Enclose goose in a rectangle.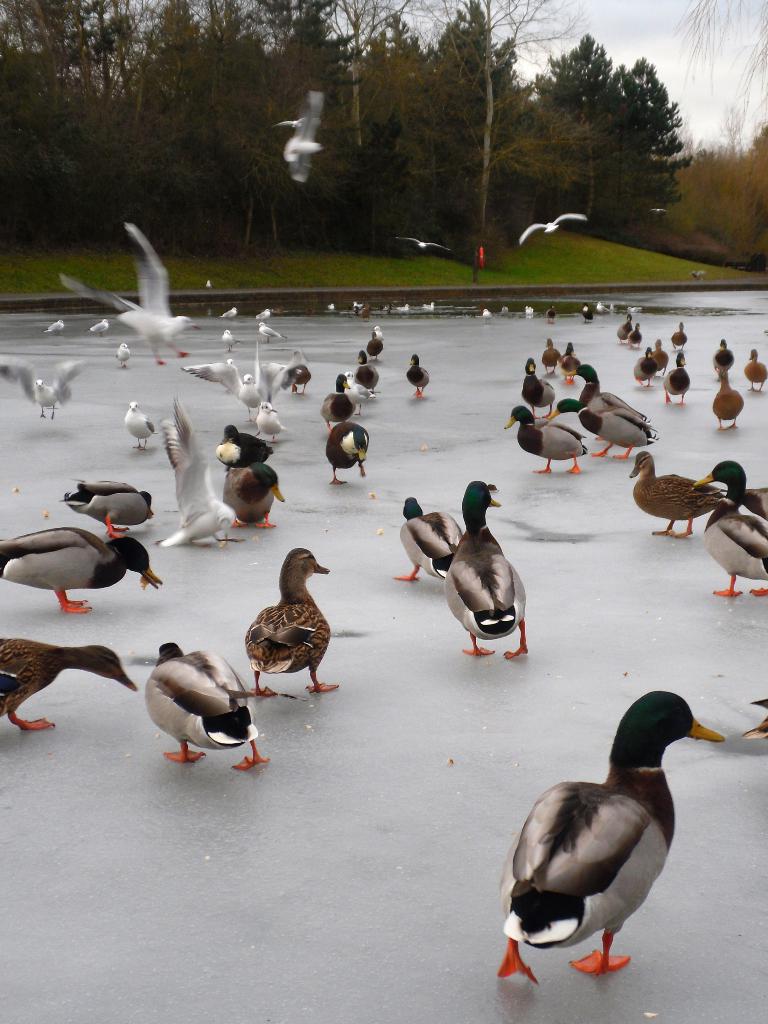
<region>0, 524, 165, 609</region>.
